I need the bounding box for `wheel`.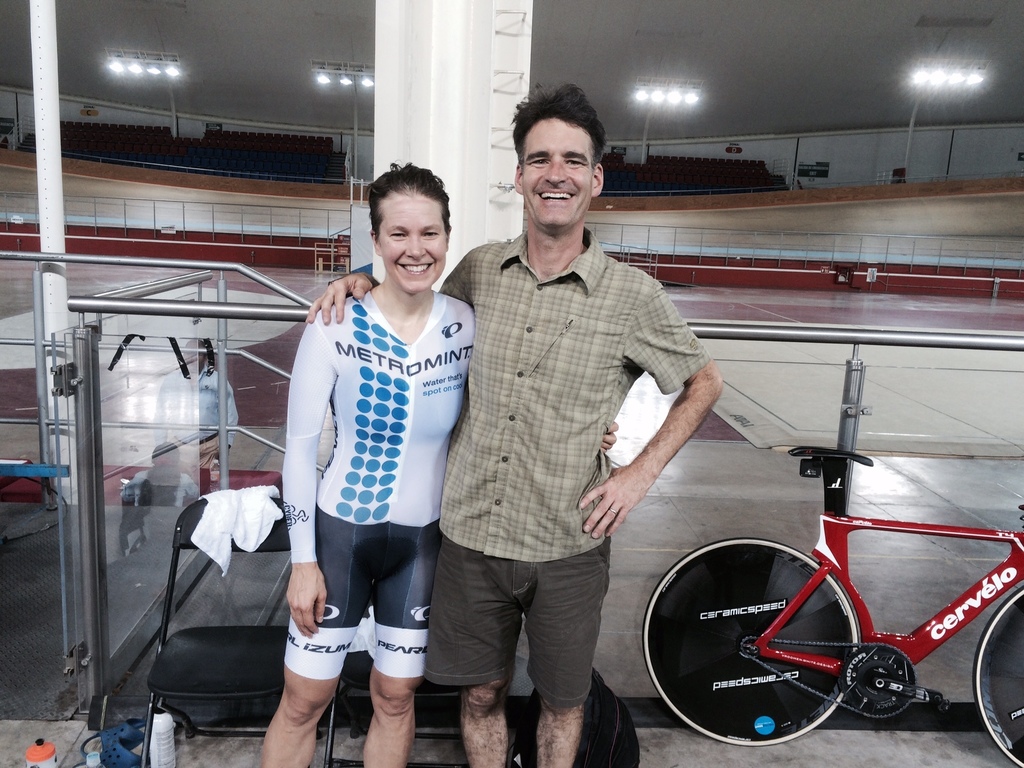
Here it is: <bbox>966, 589, 1023, 767</bbox>.
